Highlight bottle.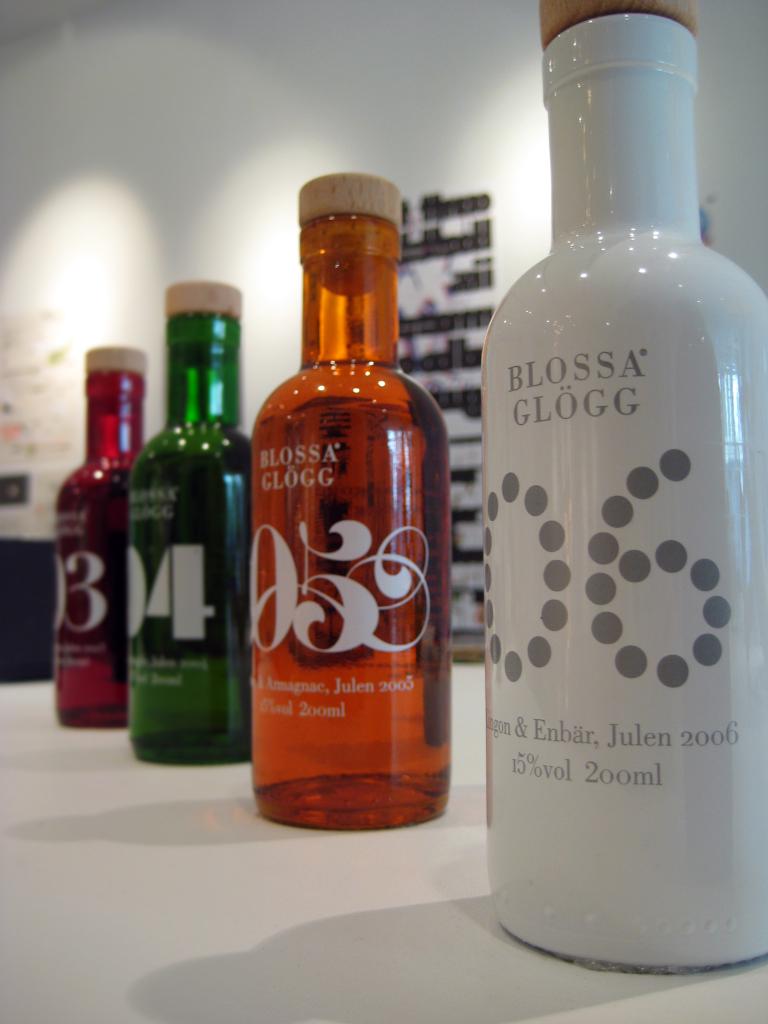
Highlighted region: <region>236, 168, 461, 833</region>.
